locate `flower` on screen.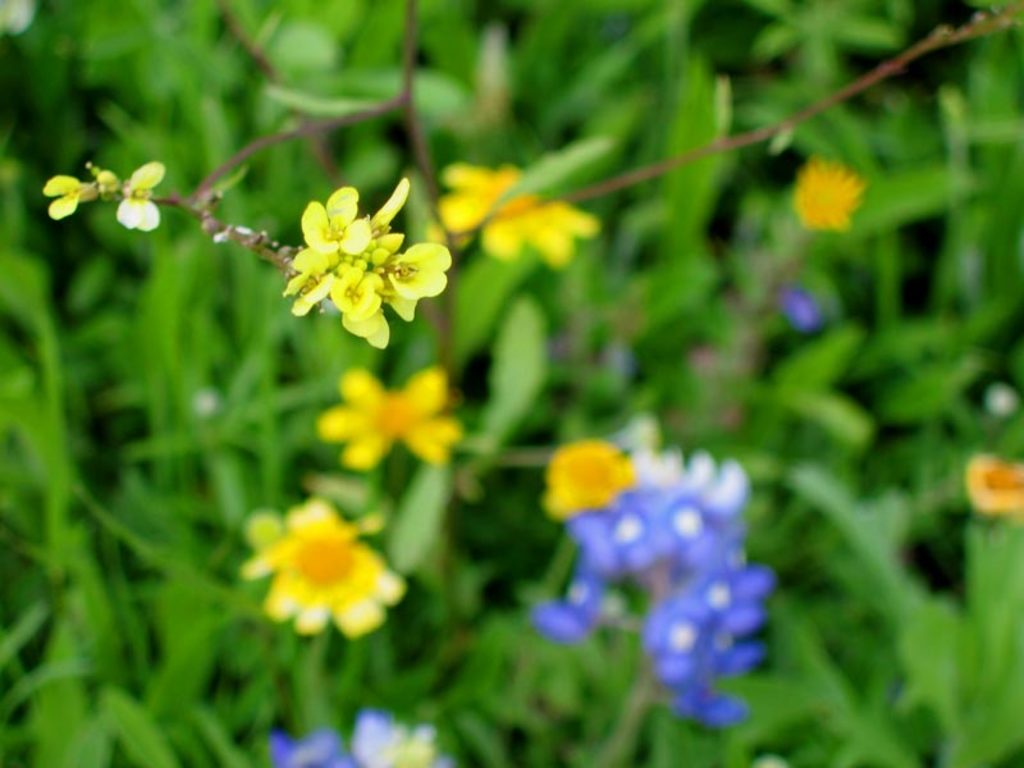
On screen at [x1=547, y1=438, x2=643, y2=525].
